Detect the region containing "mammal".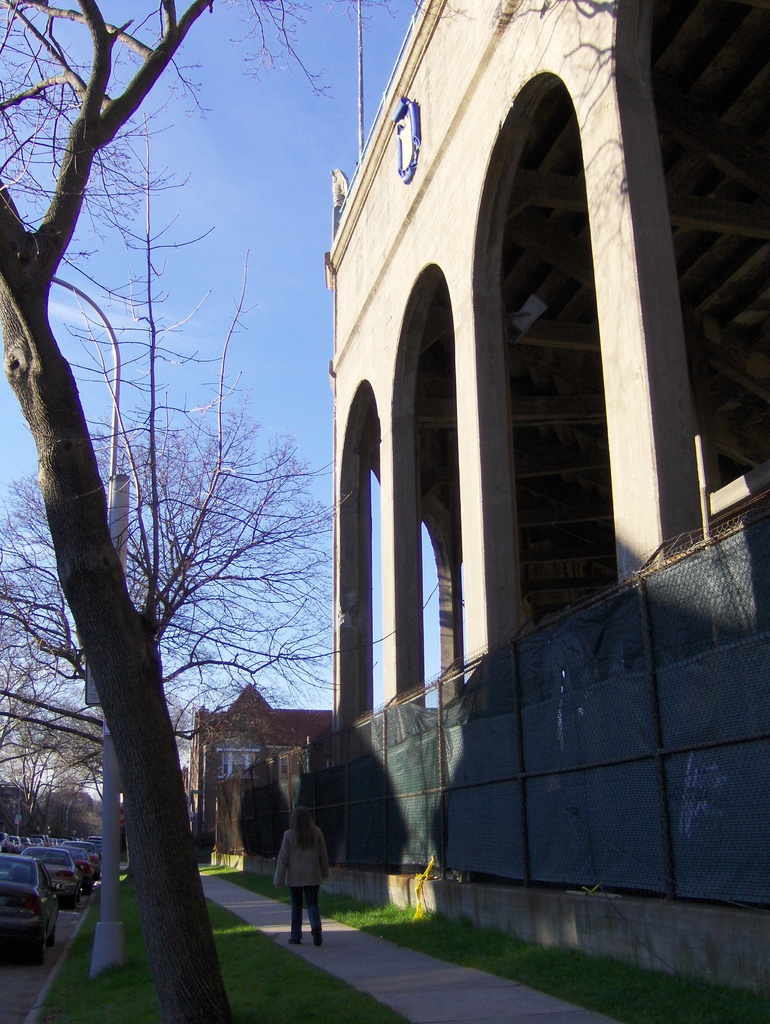
249:809:333:934.
